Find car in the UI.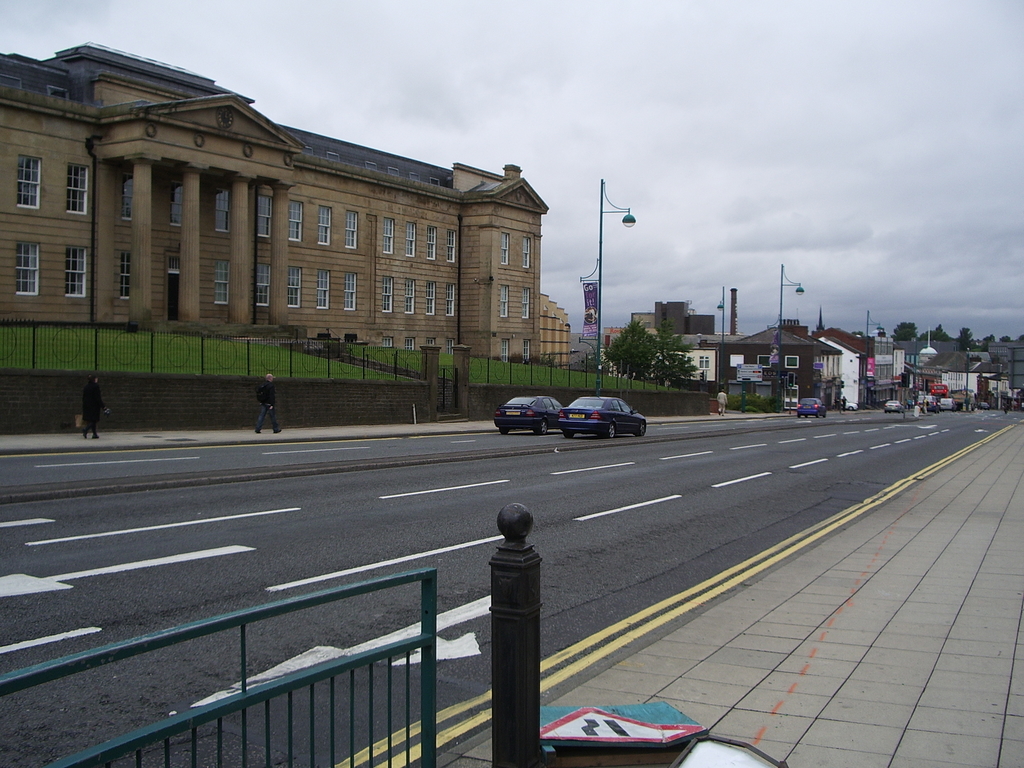
UI element at <region>842, 399, 857, 410</region>.
